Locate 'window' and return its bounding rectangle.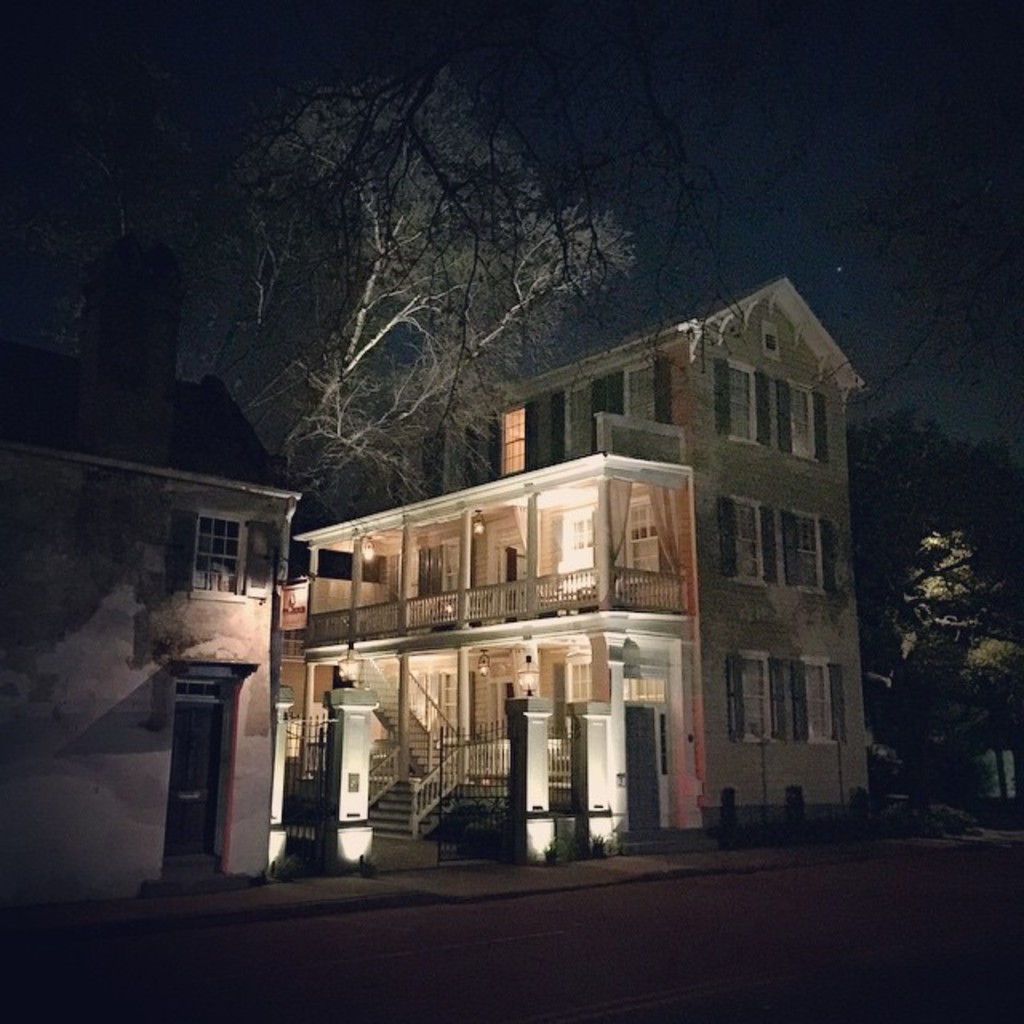
BBox(723, 637, 829, 773).
